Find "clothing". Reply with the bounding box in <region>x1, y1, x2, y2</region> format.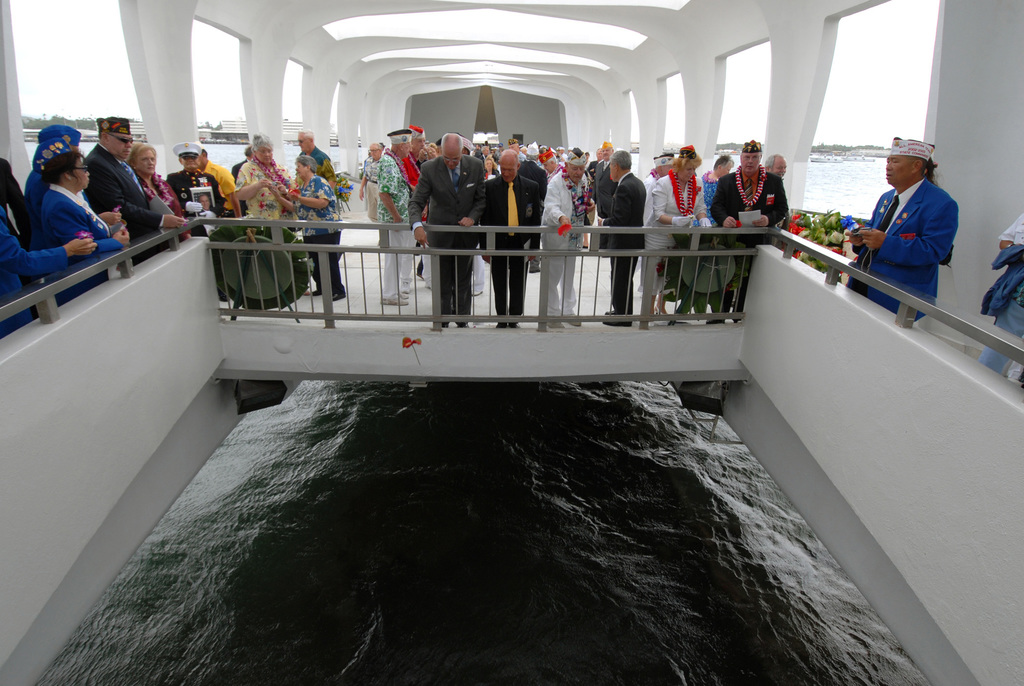
<region>295, 169, 345, 299</region>.
